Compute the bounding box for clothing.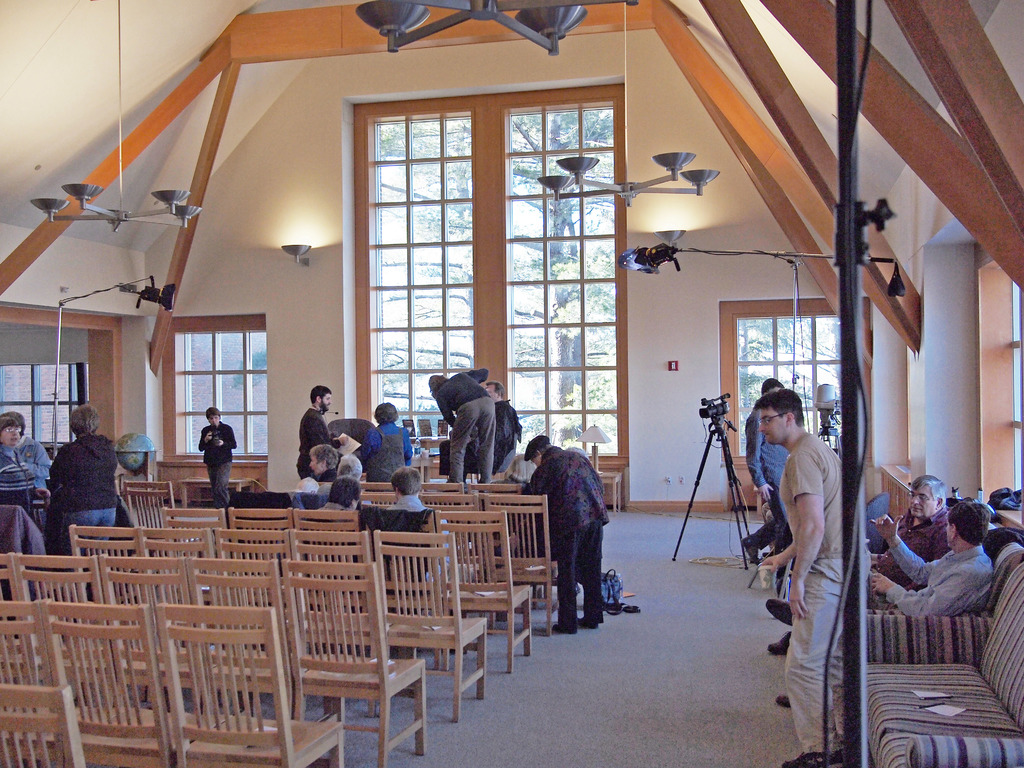
l=312, t=500, r=351, b=518.
